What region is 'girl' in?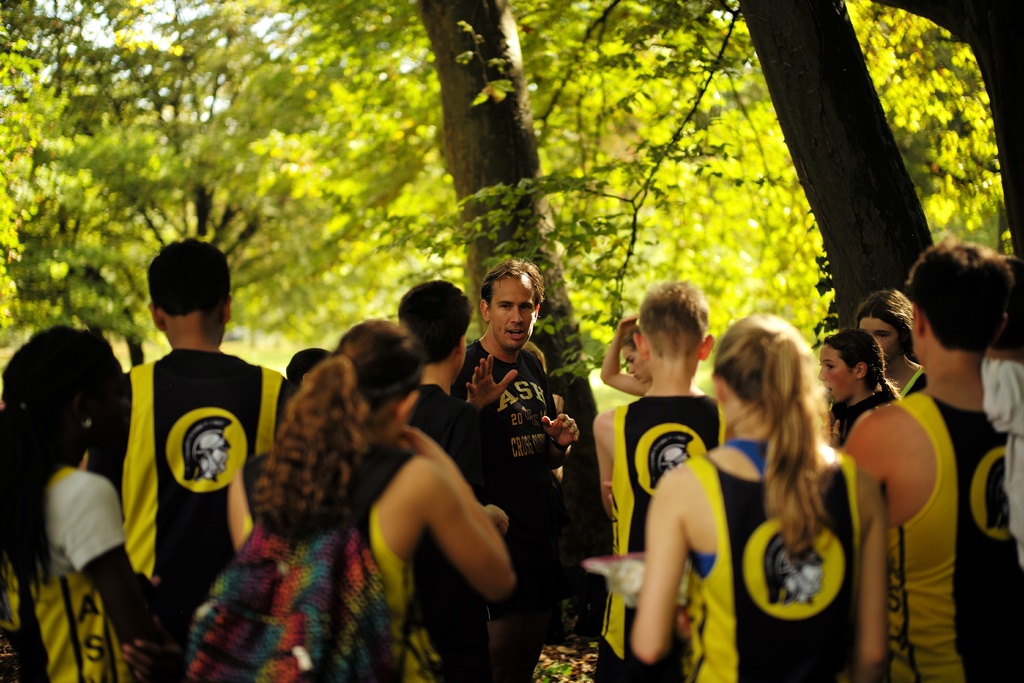
box(594, 313, 655, 403).
